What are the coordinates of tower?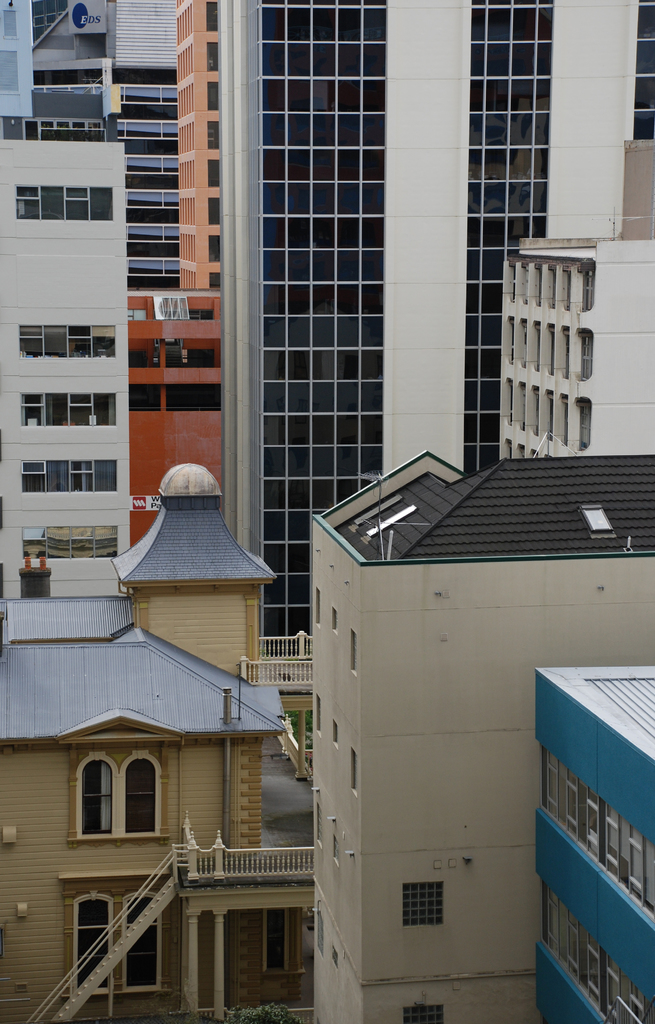
select_region(0, 0, 241, 634).
